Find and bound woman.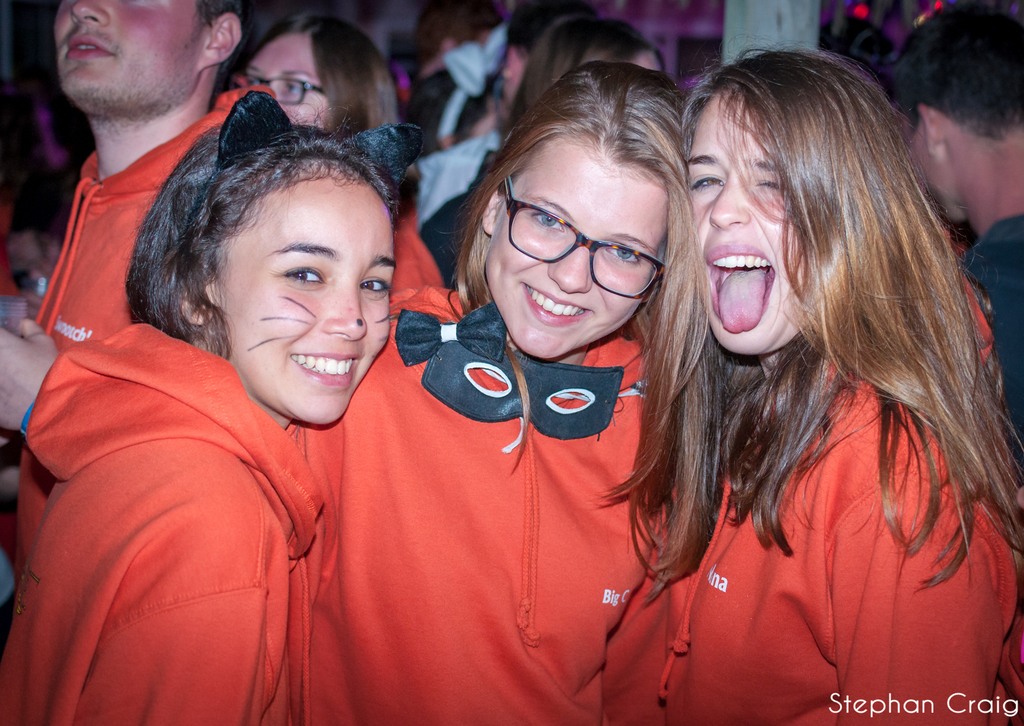
Bound: left=0, top=90, right=426, bottom=725.
